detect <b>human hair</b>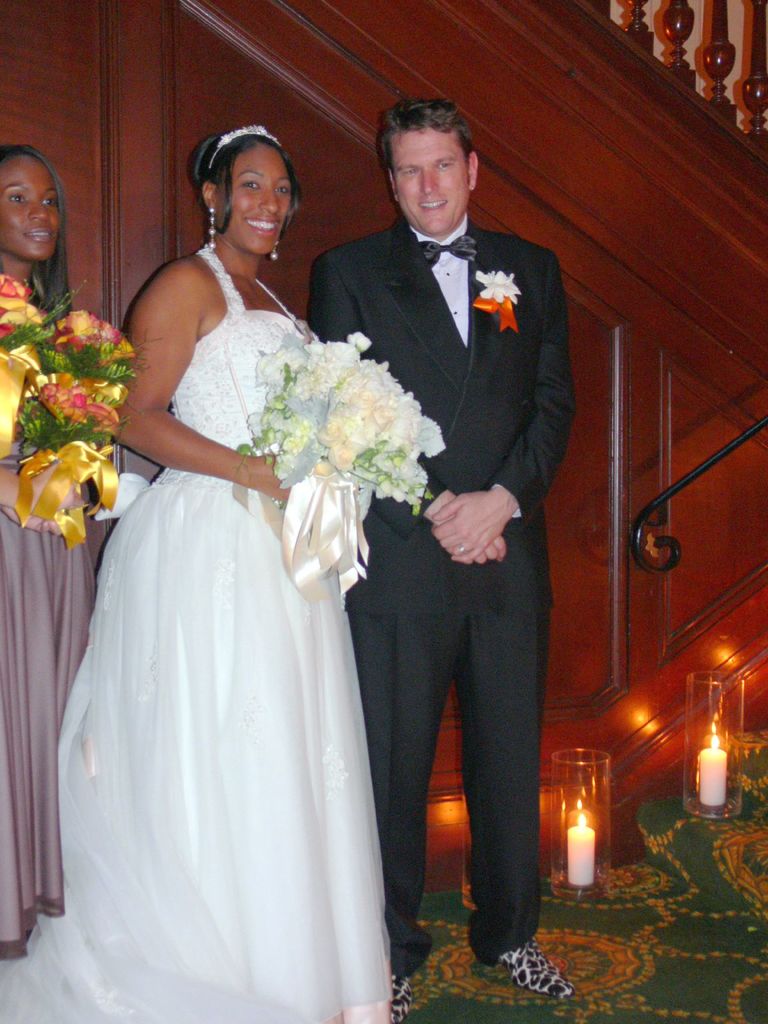
left=182, top=116, right=305, bottom=252
